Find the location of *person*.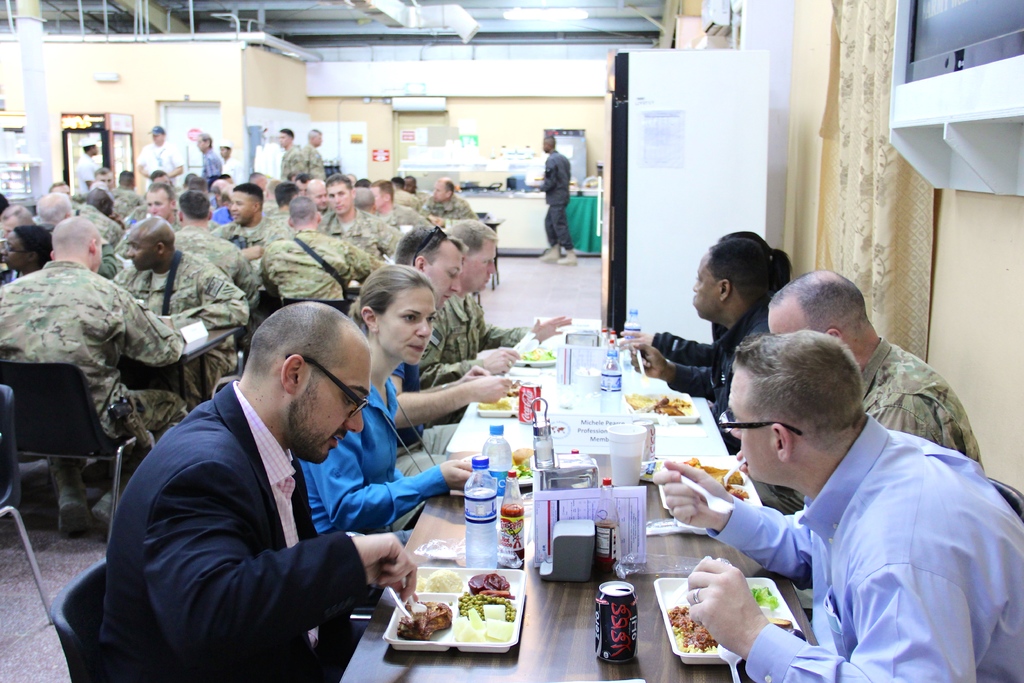
Location: 649 324 1023 682.
